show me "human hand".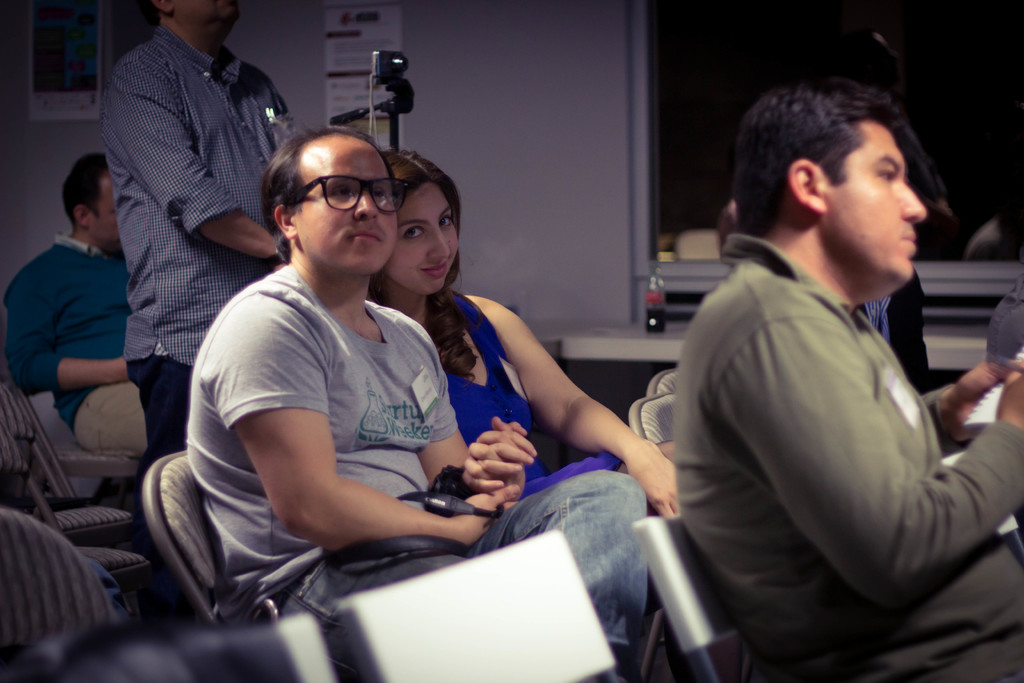
"human hand" is here: (463, 413, 527, 494).
